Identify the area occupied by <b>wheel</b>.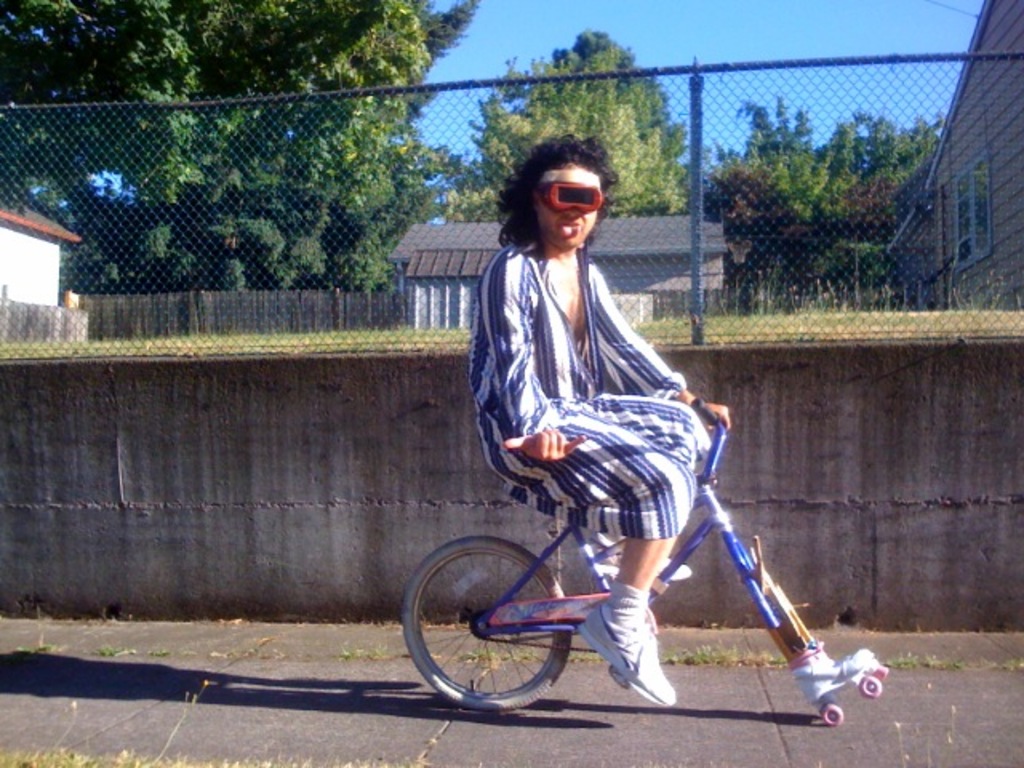
Area: BBox(819, 706, 842, 726).
